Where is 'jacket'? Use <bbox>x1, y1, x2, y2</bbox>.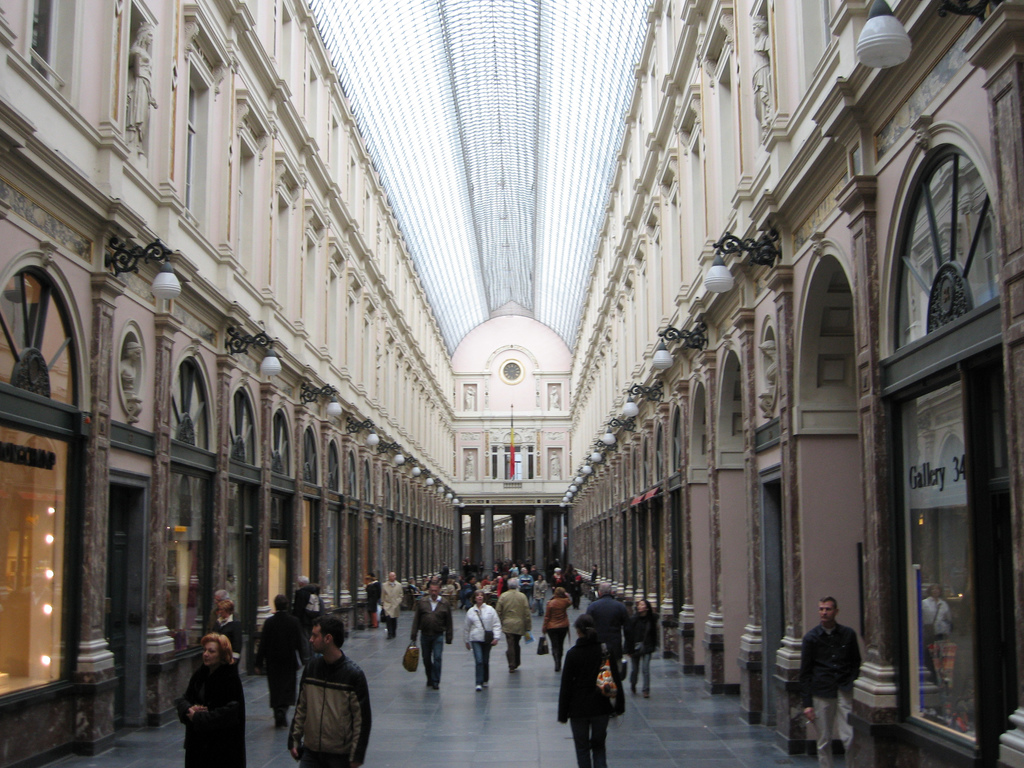
<bbox>178, 660, 247, 762</bbox>.
